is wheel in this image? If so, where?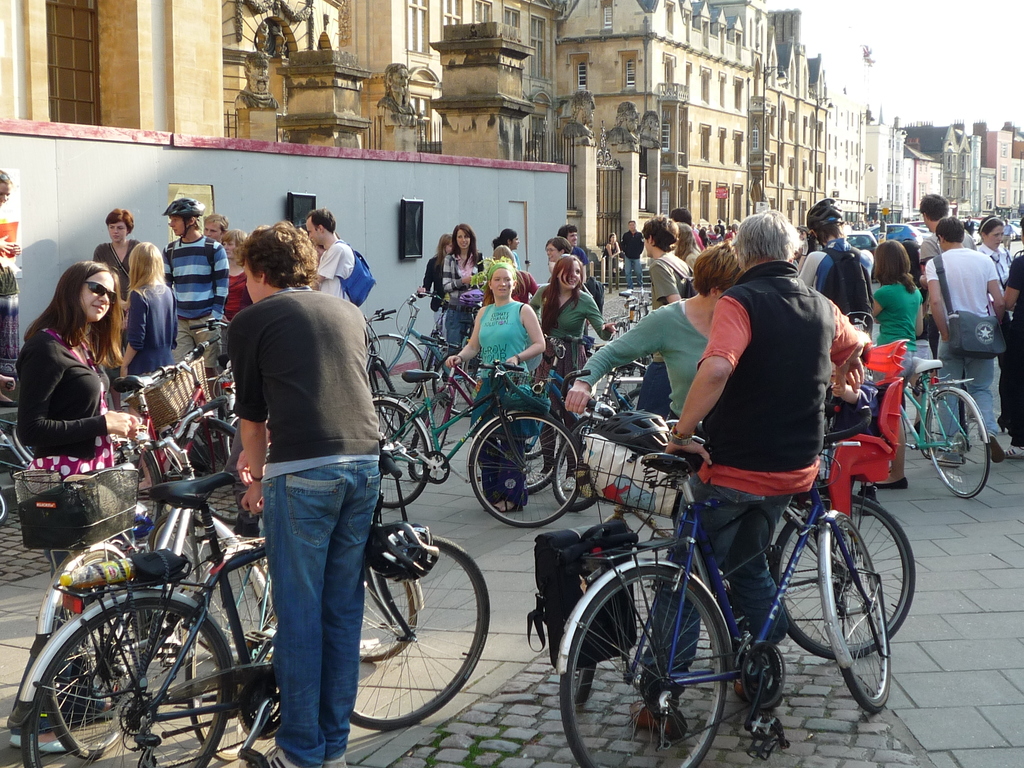
Yes, at (546, 407, 604, 509).
